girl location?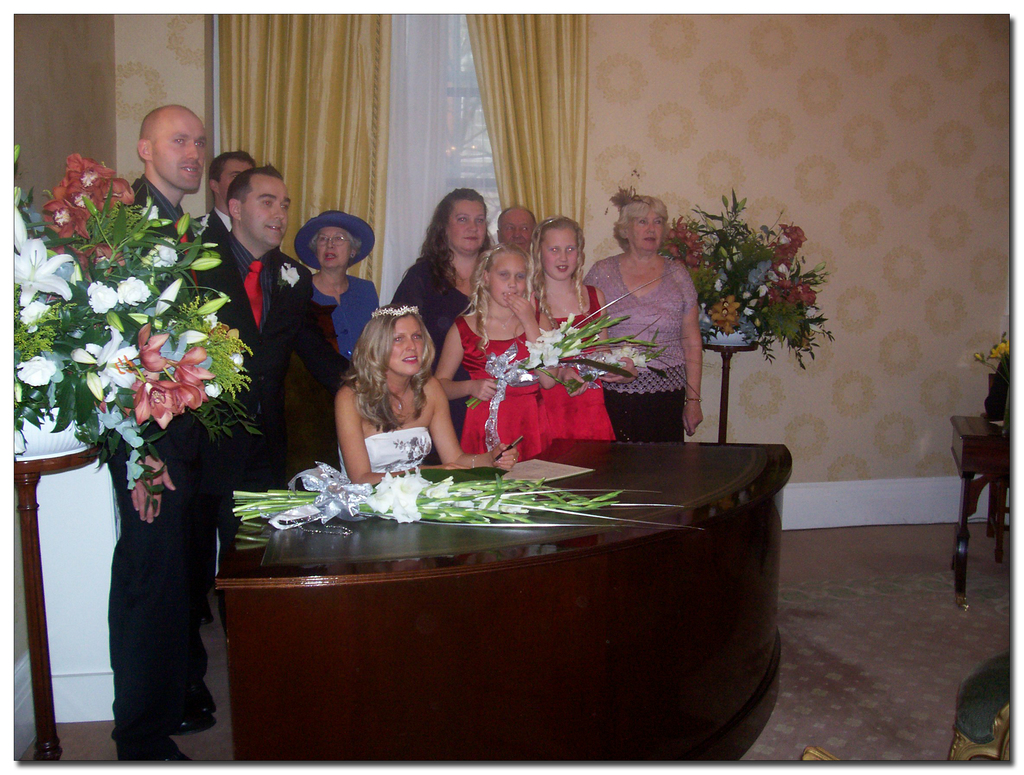
locate(530, 218, 624, 441)
